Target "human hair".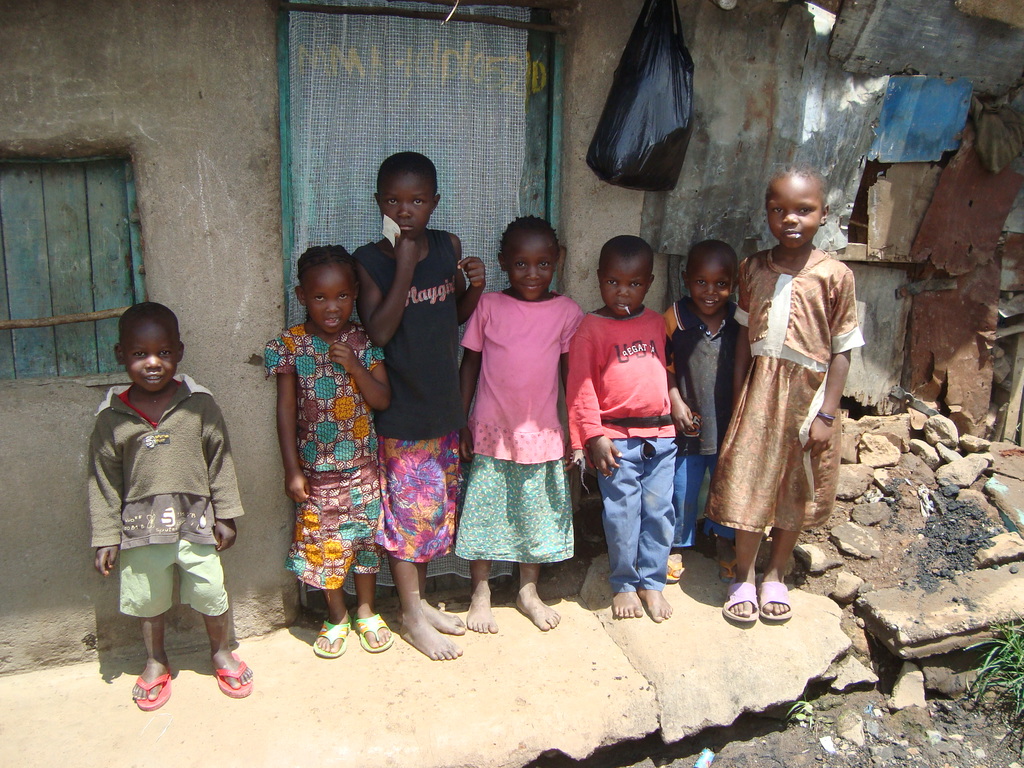
Target region: <box>598,232,654,276</box>.
